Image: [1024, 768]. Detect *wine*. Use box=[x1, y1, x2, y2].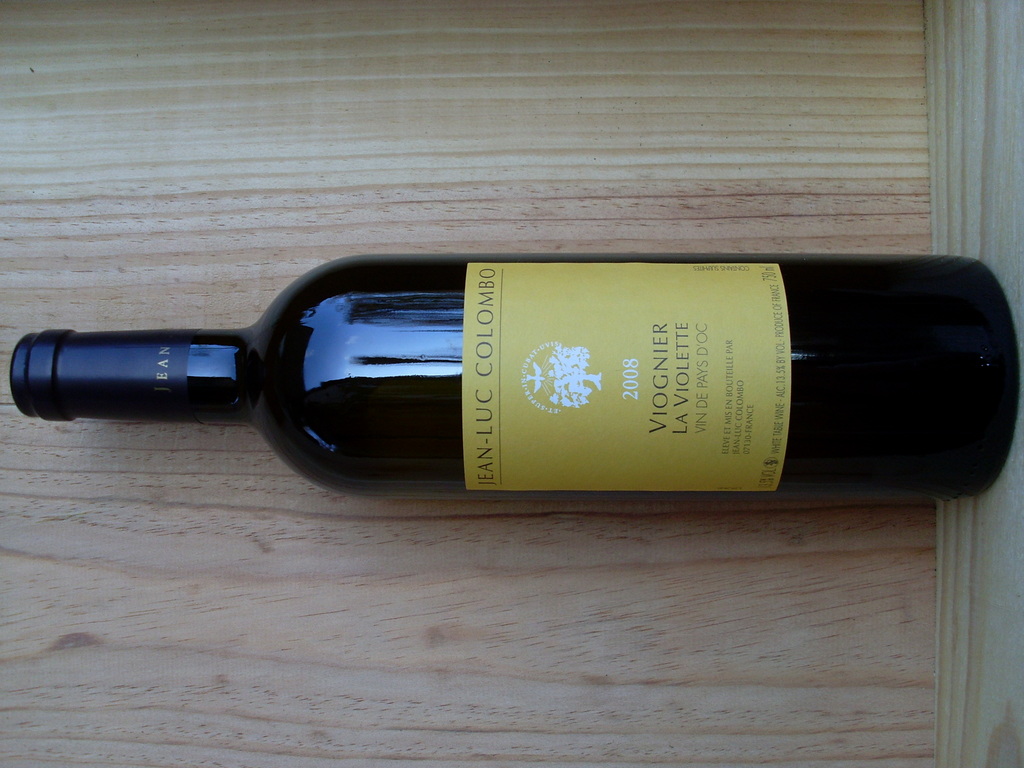
box=[38, 252, 1014, 495].
